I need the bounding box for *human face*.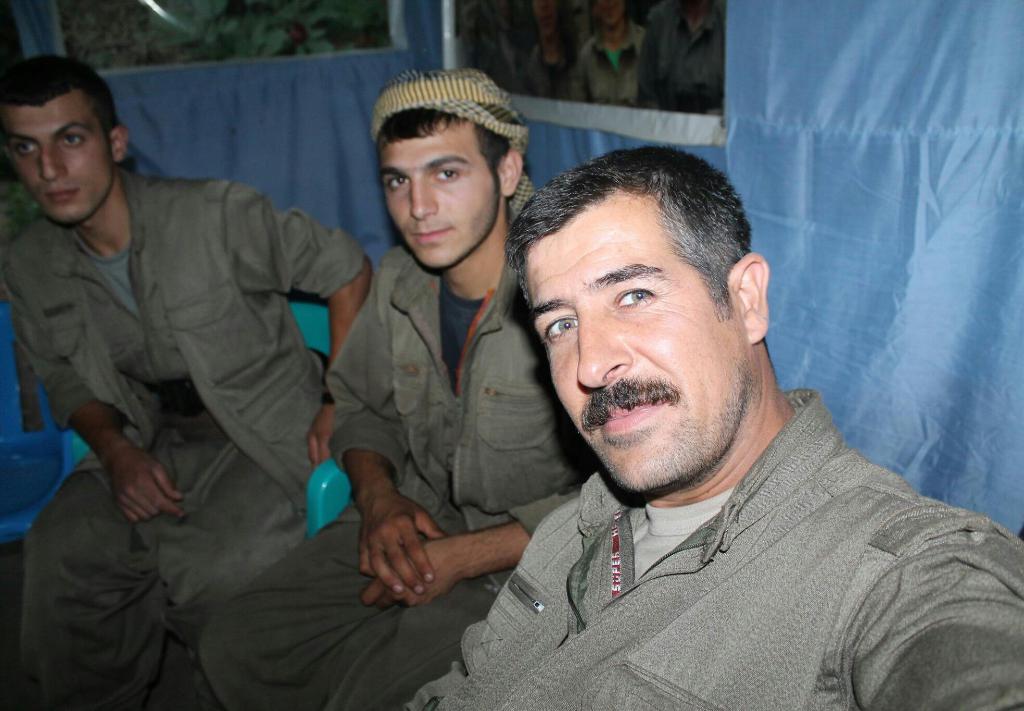
Here it is: [3, 101, 114, 224].
